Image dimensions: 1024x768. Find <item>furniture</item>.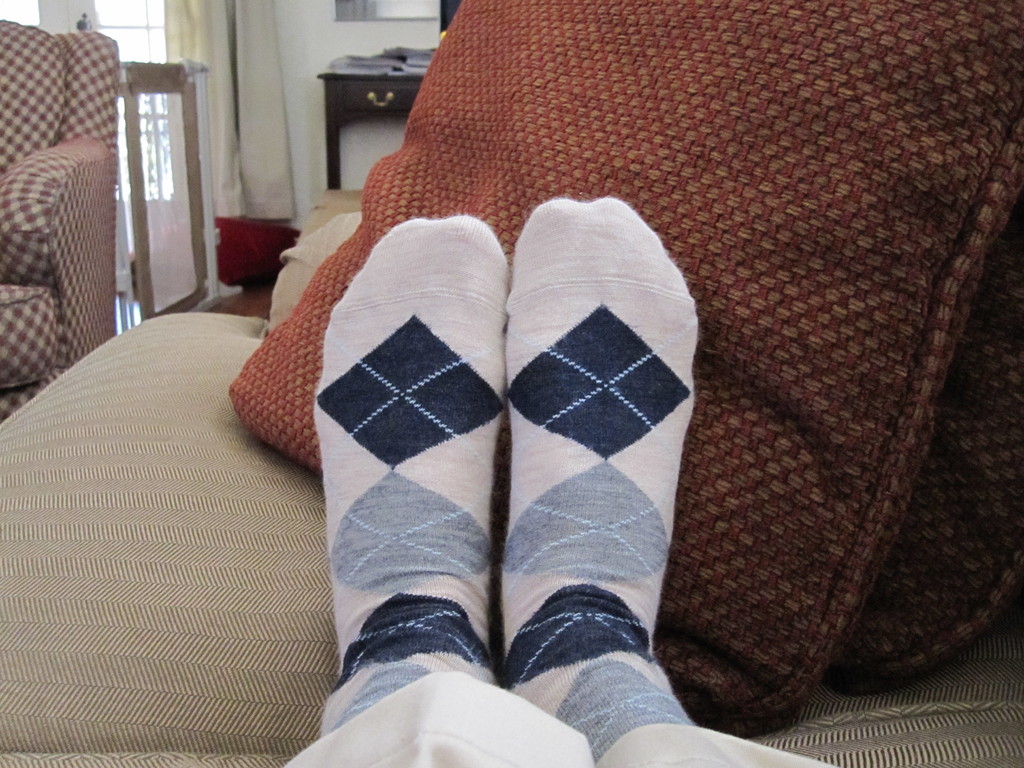
318/54/428/186.
